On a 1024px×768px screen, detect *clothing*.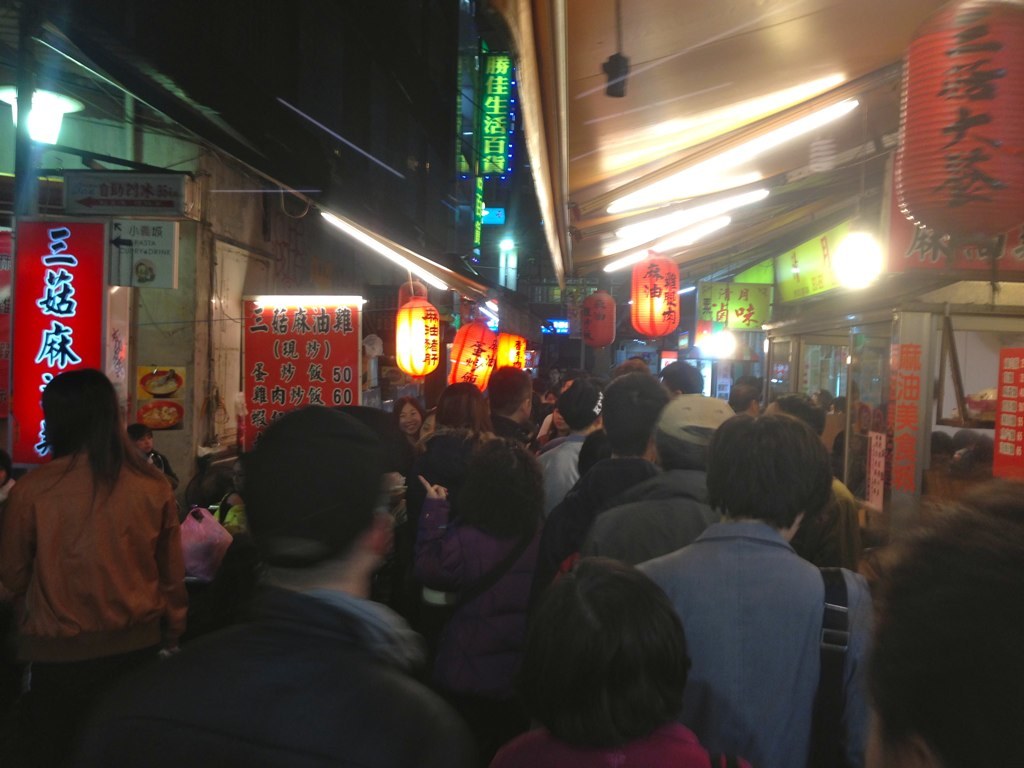
box(790, 476, 864, 565).
